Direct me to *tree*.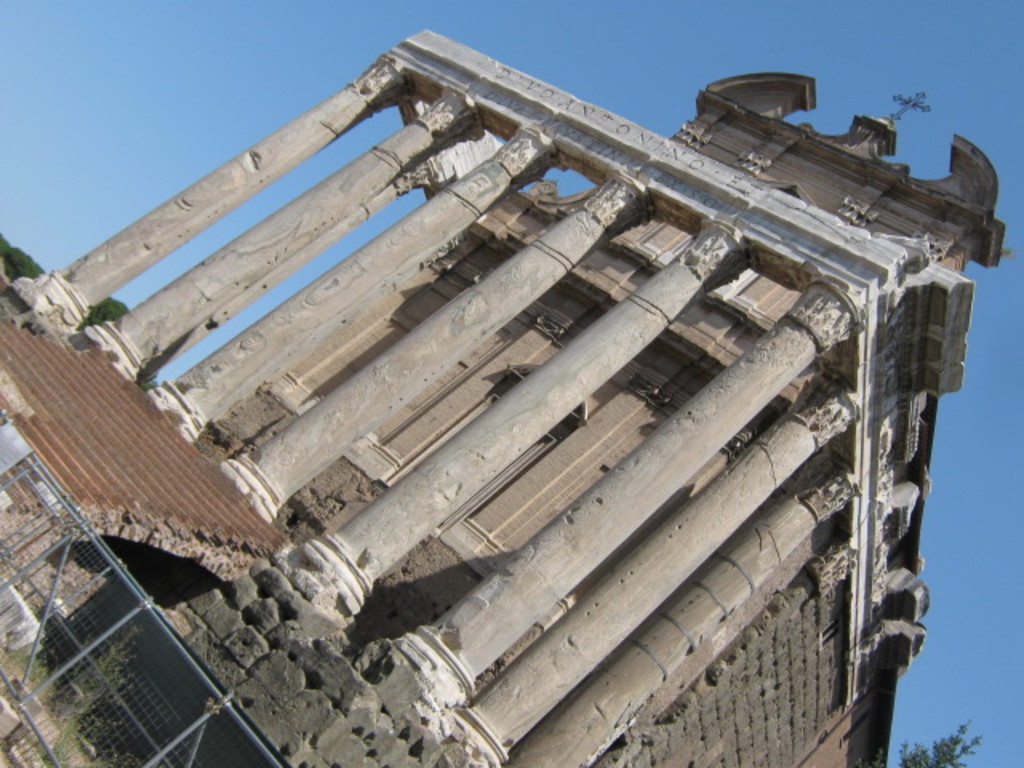
Direction: detection(878, 712, 990, 766).
